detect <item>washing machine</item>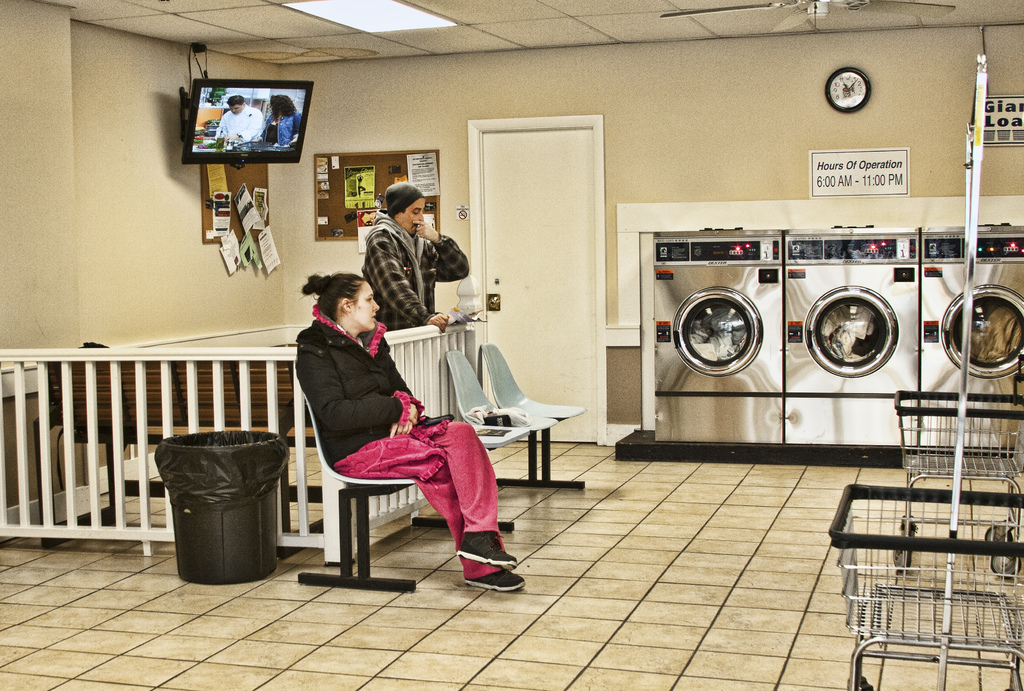
left=652, top=227, right=783, bottom=443
